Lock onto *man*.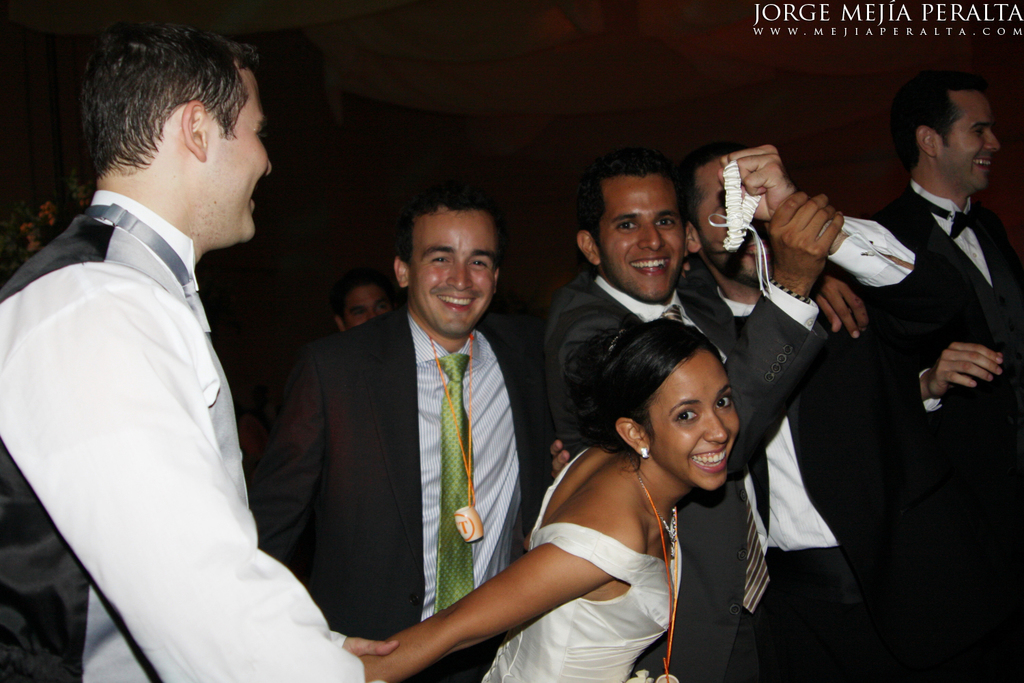
Locked: bbox=[680, 141, 961, 682].
